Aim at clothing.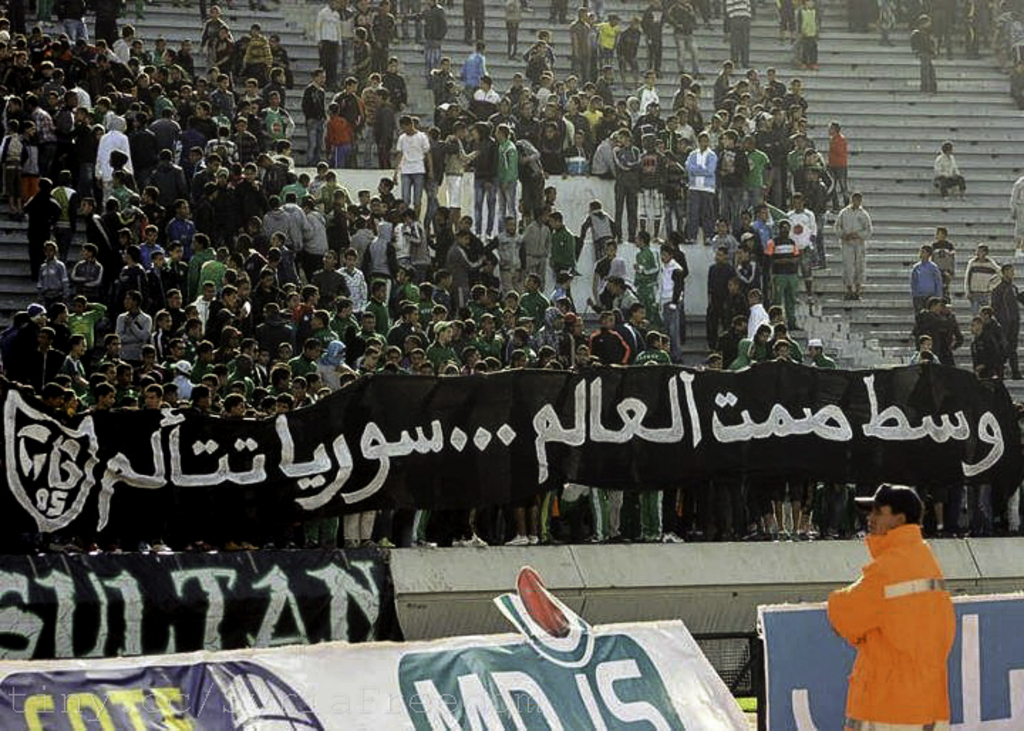
Aimed at box(933, 154, 967, 199).
